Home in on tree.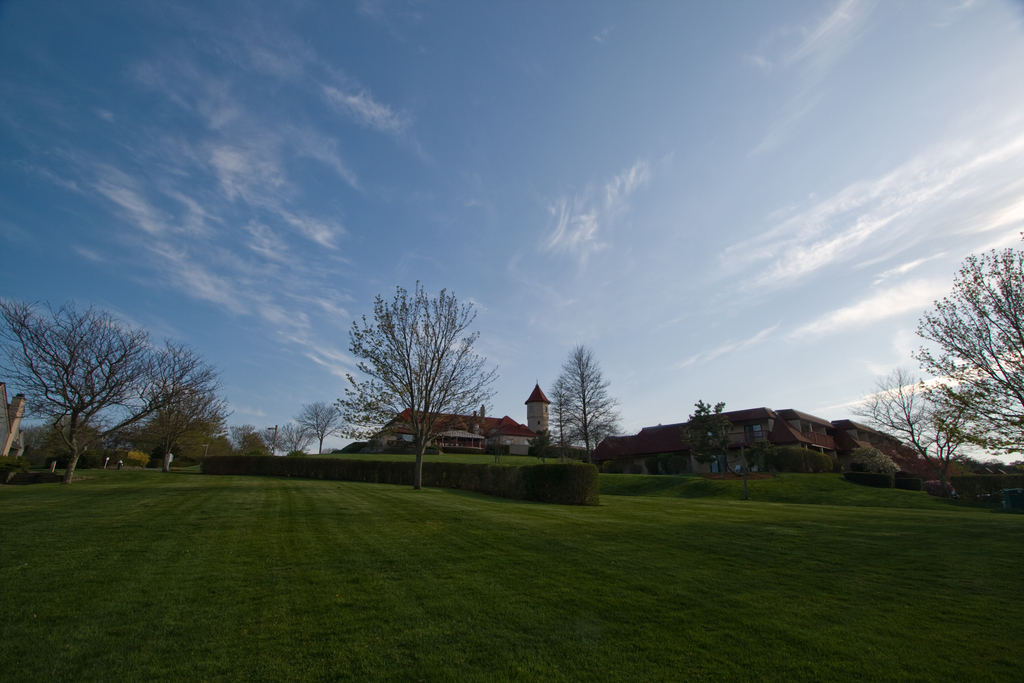
Homed in at [x1=294, y1=402, x2=336, y2=450].
